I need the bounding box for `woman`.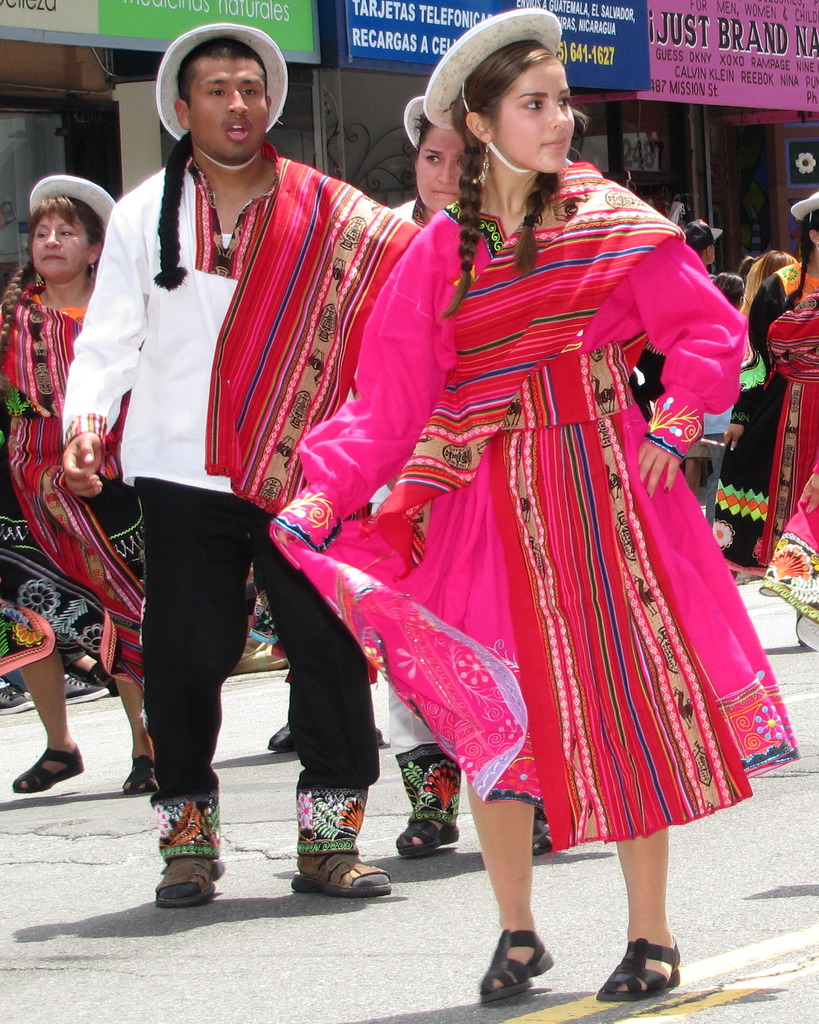
Here it is: BBox(0, 173, 147, 796).
